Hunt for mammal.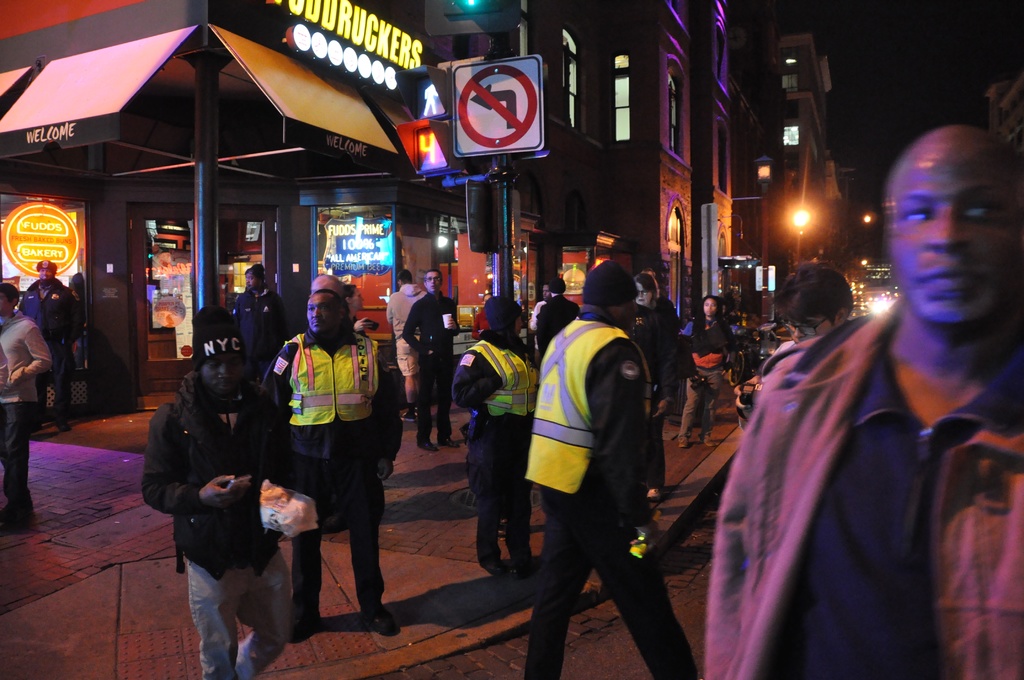
Hunted down at region(342, 284, 378, 339).
